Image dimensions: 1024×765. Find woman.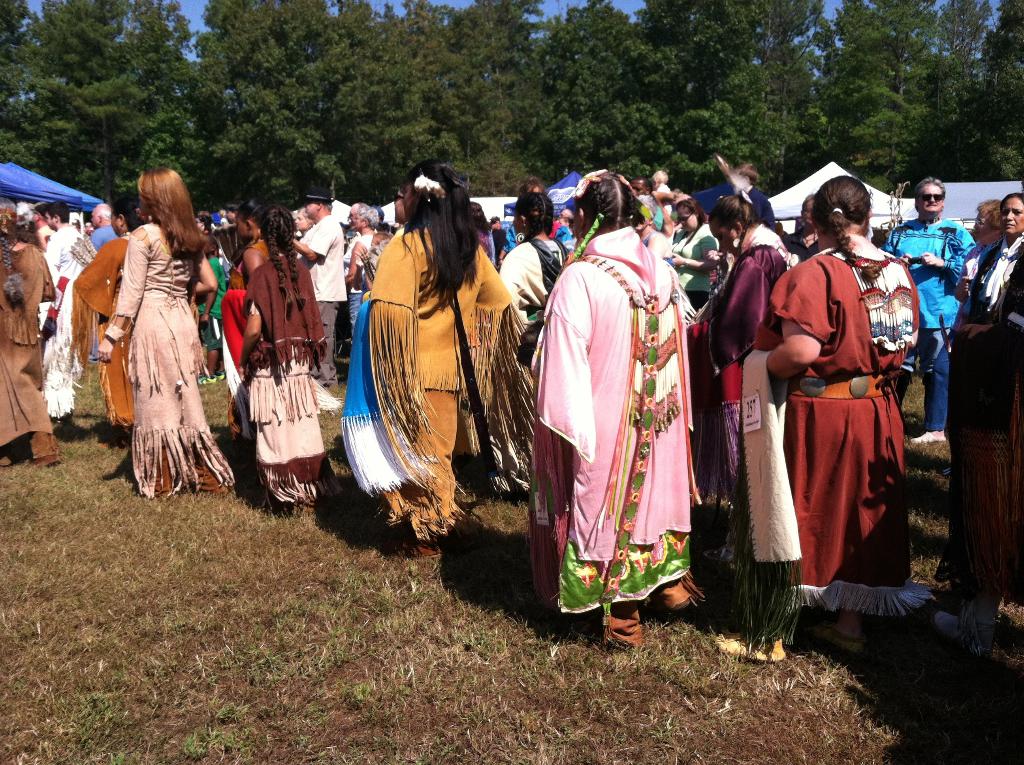
BBox(232, 207, 340, 511).
